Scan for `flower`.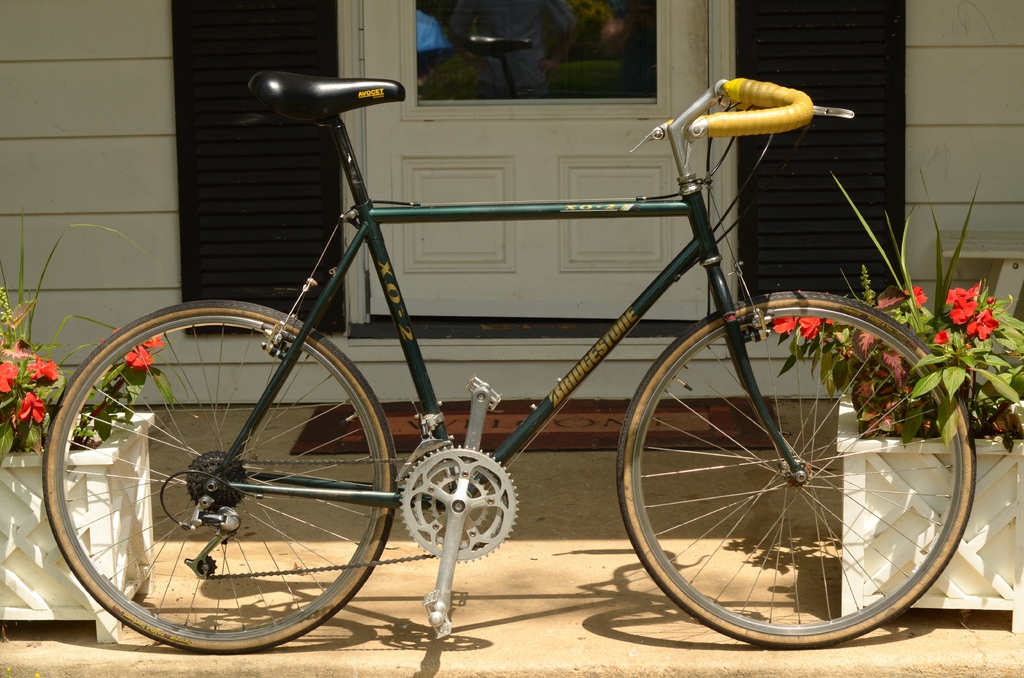
Scan result: crop(936, 326, 950, 344).
